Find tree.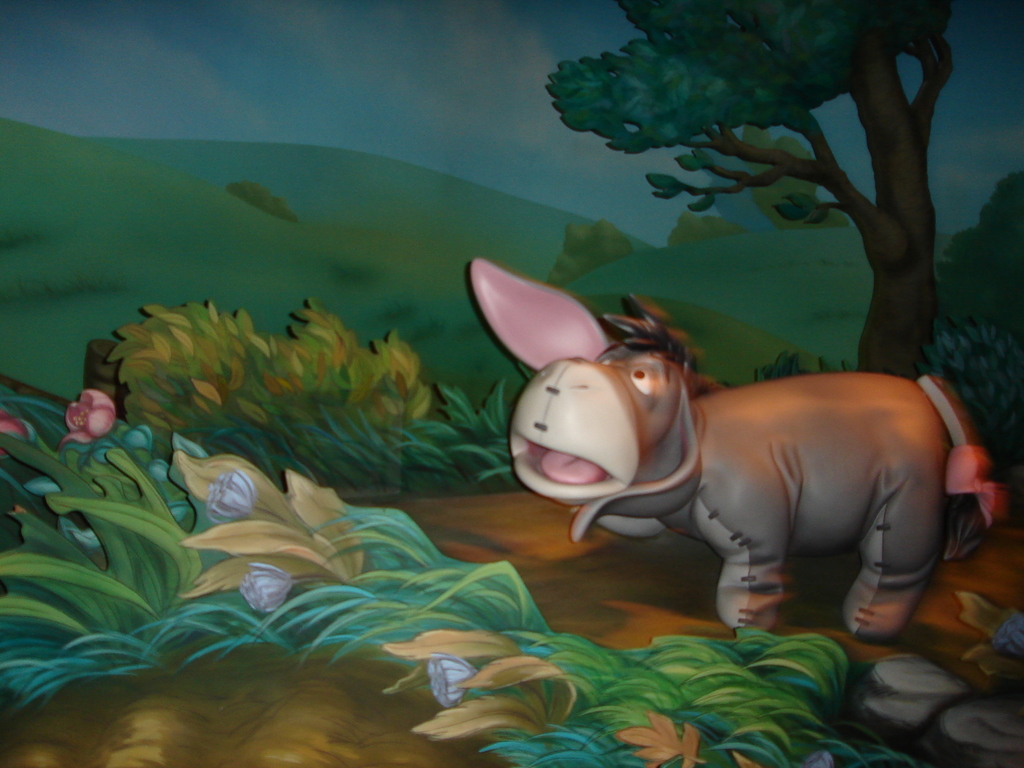
(546, 0, 969, 380).
